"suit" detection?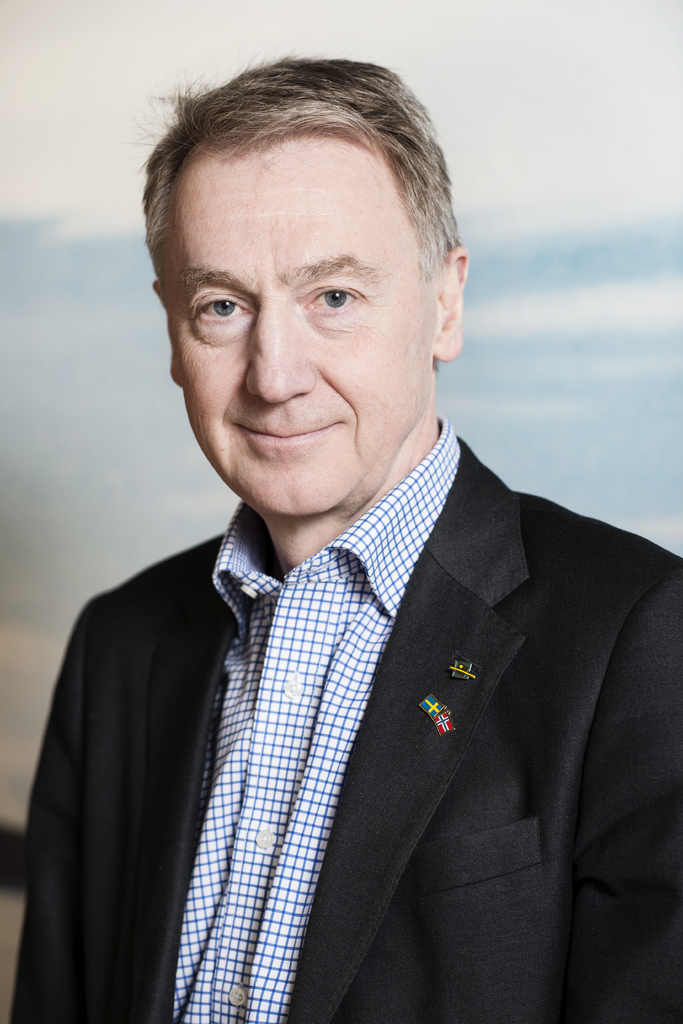
x1=70 y1=547 x2=593 y2=1016
